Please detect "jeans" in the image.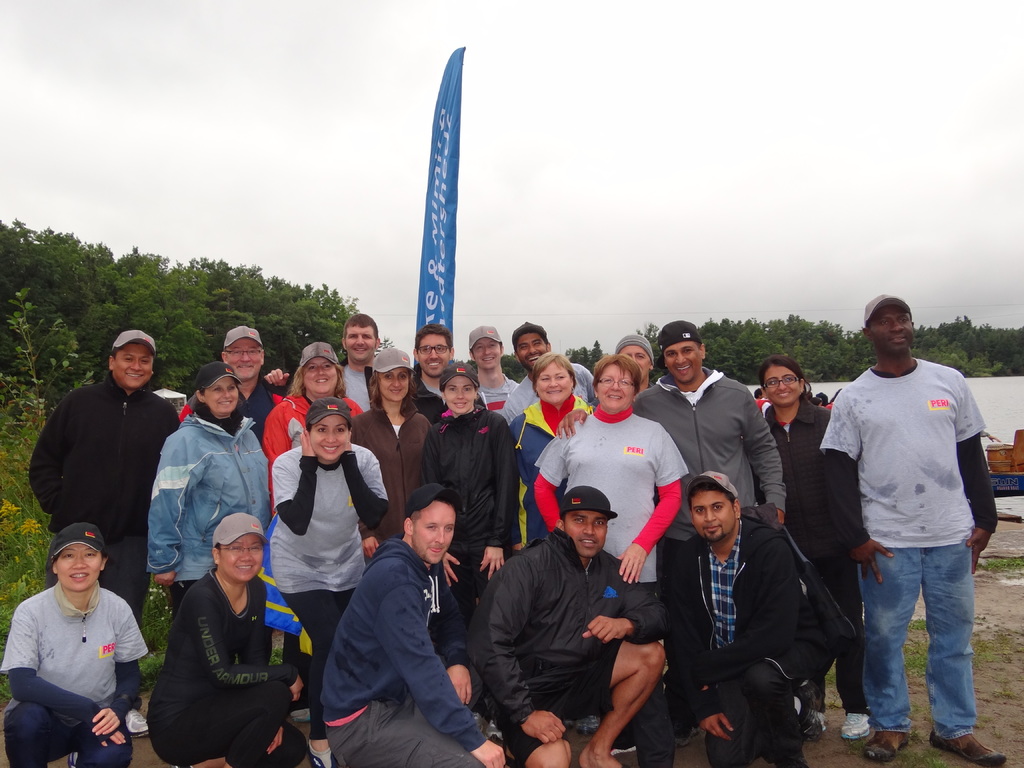
[x1=851, y1=543, x2=989, y2=747].
